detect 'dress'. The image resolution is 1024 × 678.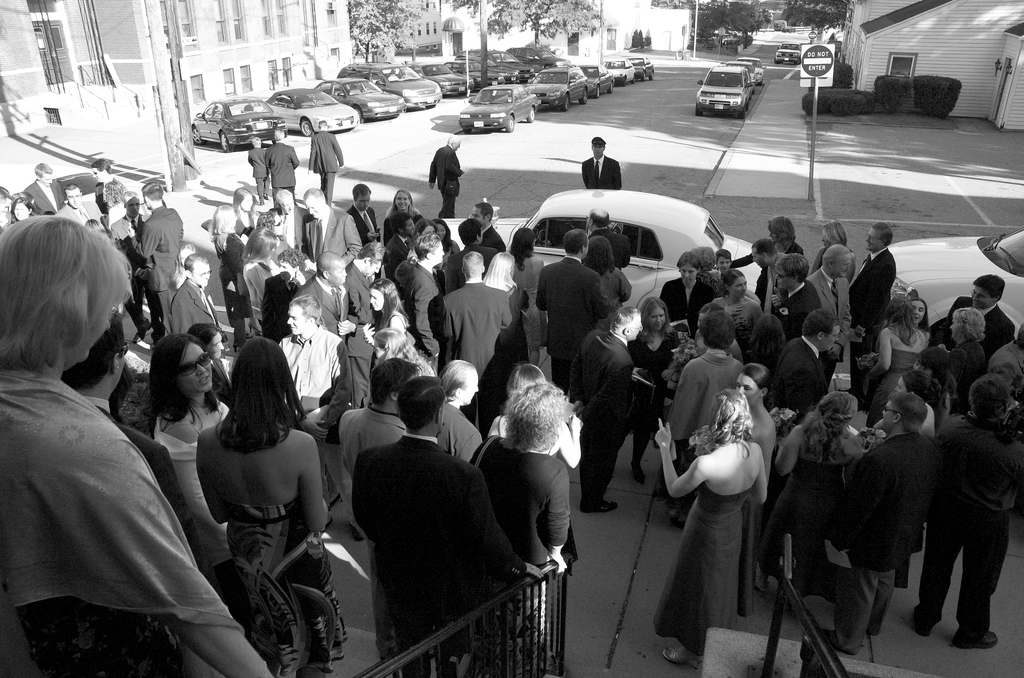
{"left": 373, "top": 310, "right": 408, "bottom": 356}.
